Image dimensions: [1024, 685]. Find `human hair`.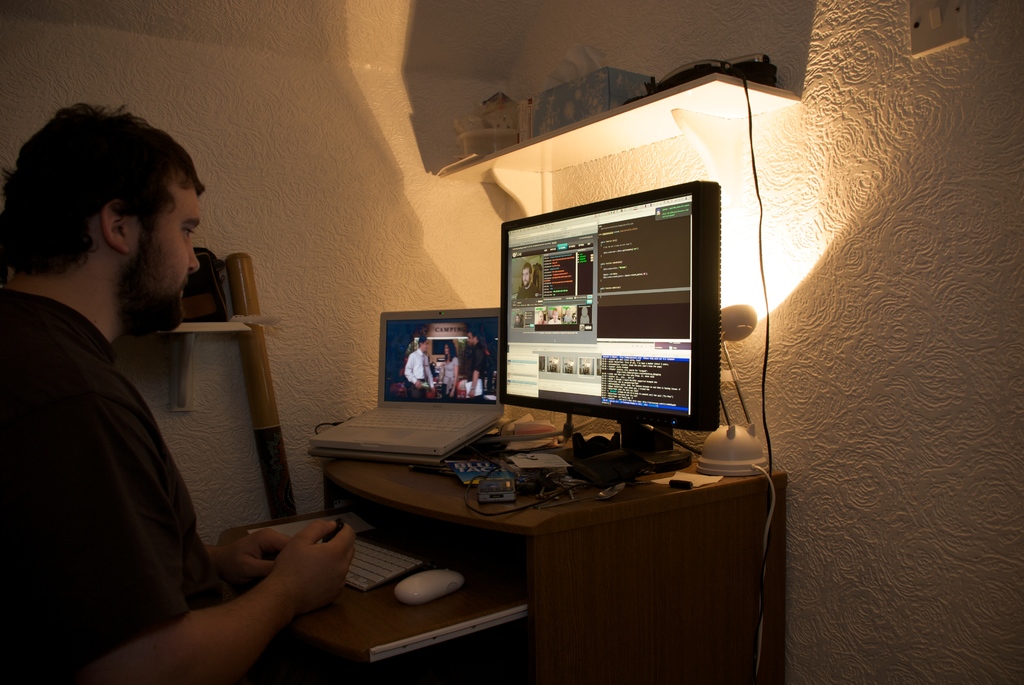
(x1=0, y1=100, x2=207, y2=274).
